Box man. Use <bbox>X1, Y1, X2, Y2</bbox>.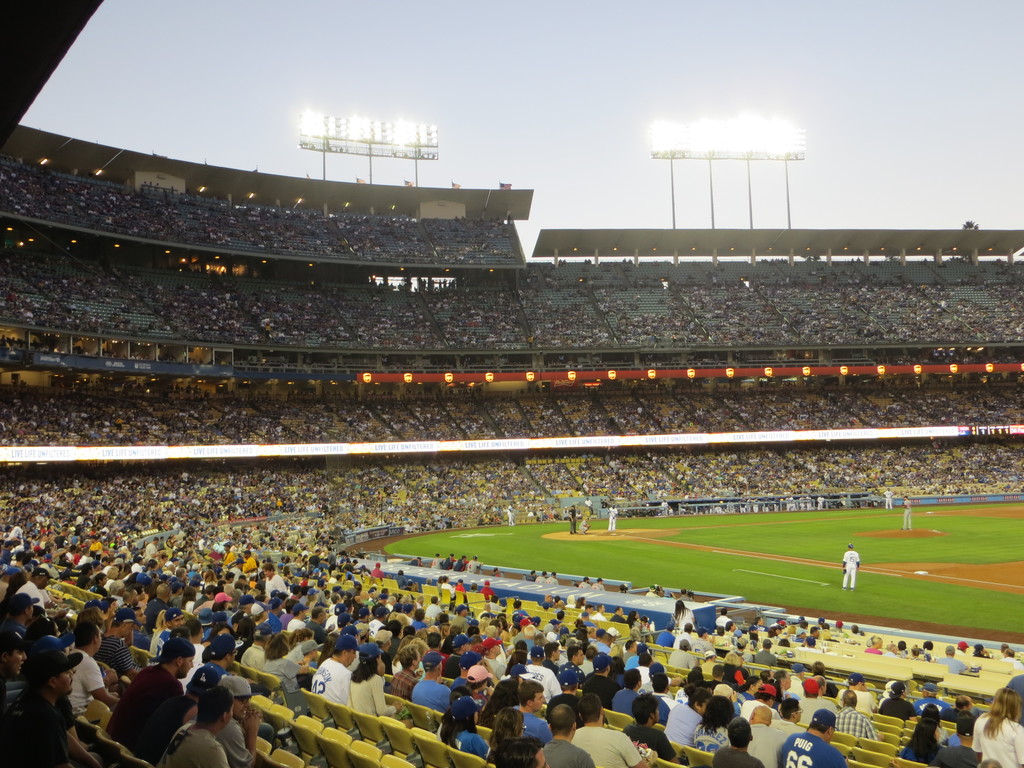
<bbox>625, 639, 635, 660</bbox>.
